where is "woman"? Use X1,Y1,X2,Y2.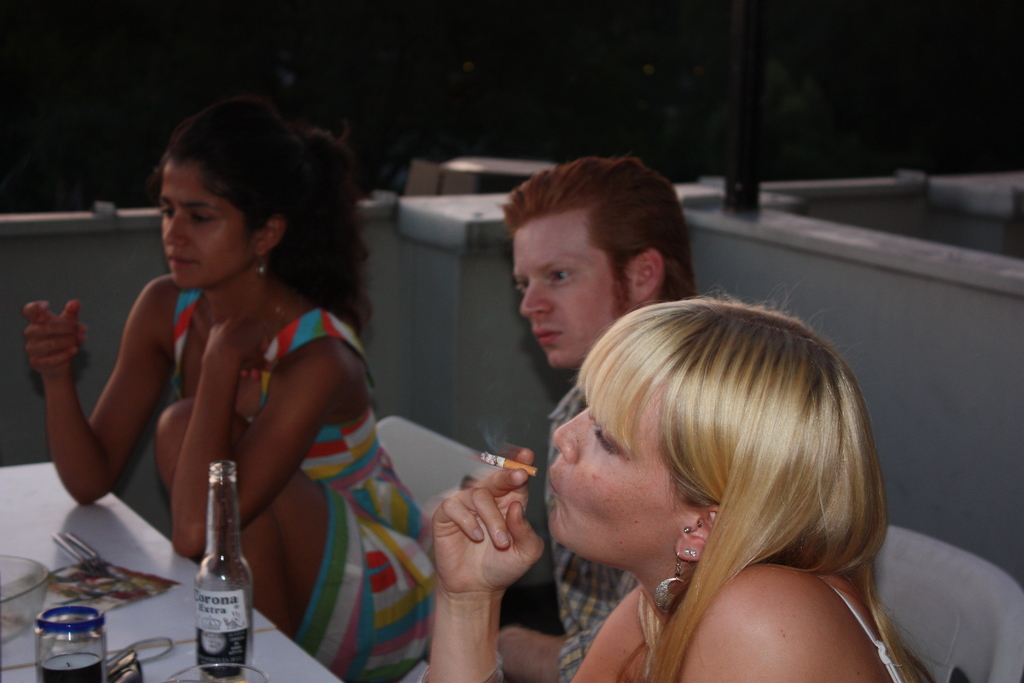
457,265,968,682.
